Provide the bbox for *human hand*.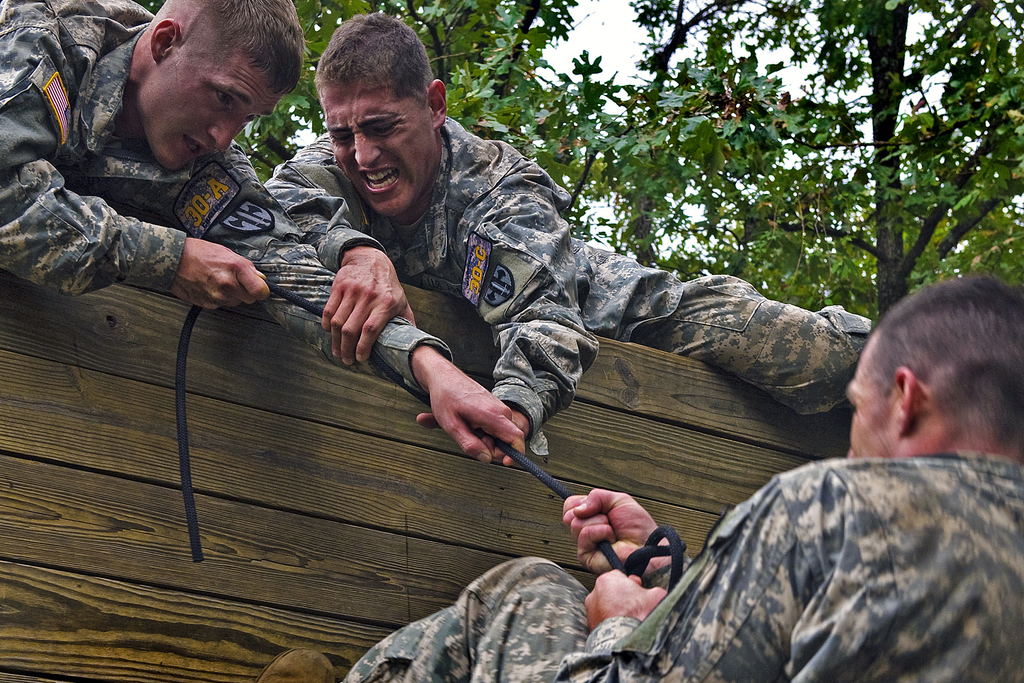
region(413, 411, 531, 437).
